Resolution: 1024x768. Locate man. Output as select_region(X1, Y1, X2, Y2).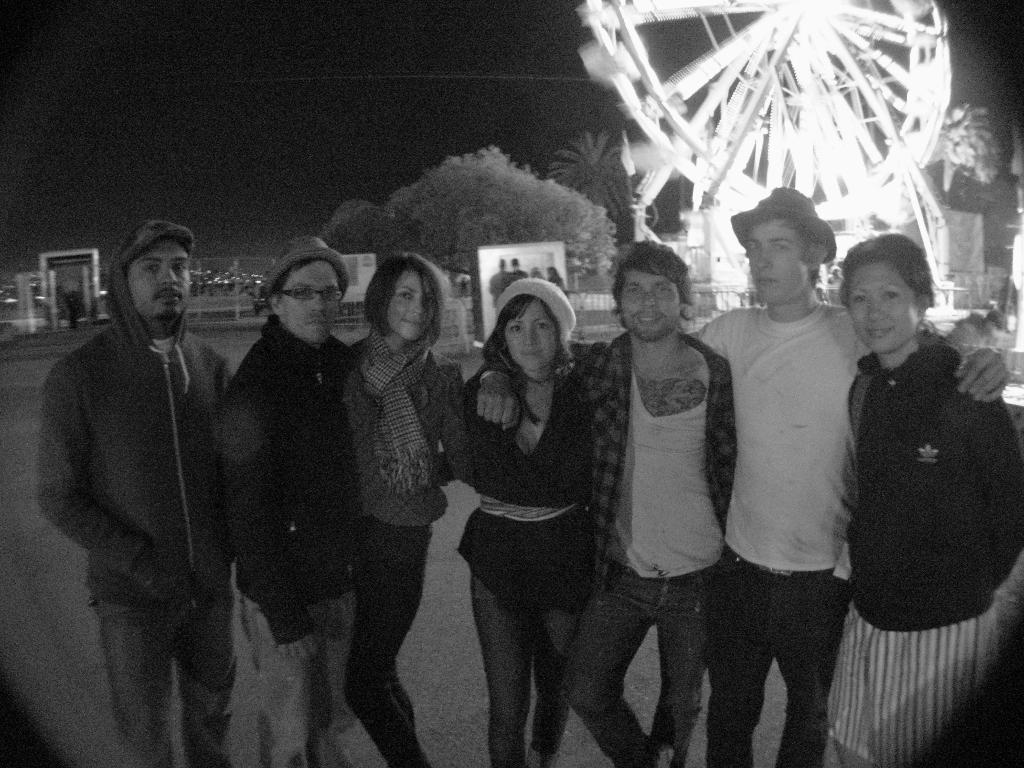
select_region(695, 193, 1014, 767).
